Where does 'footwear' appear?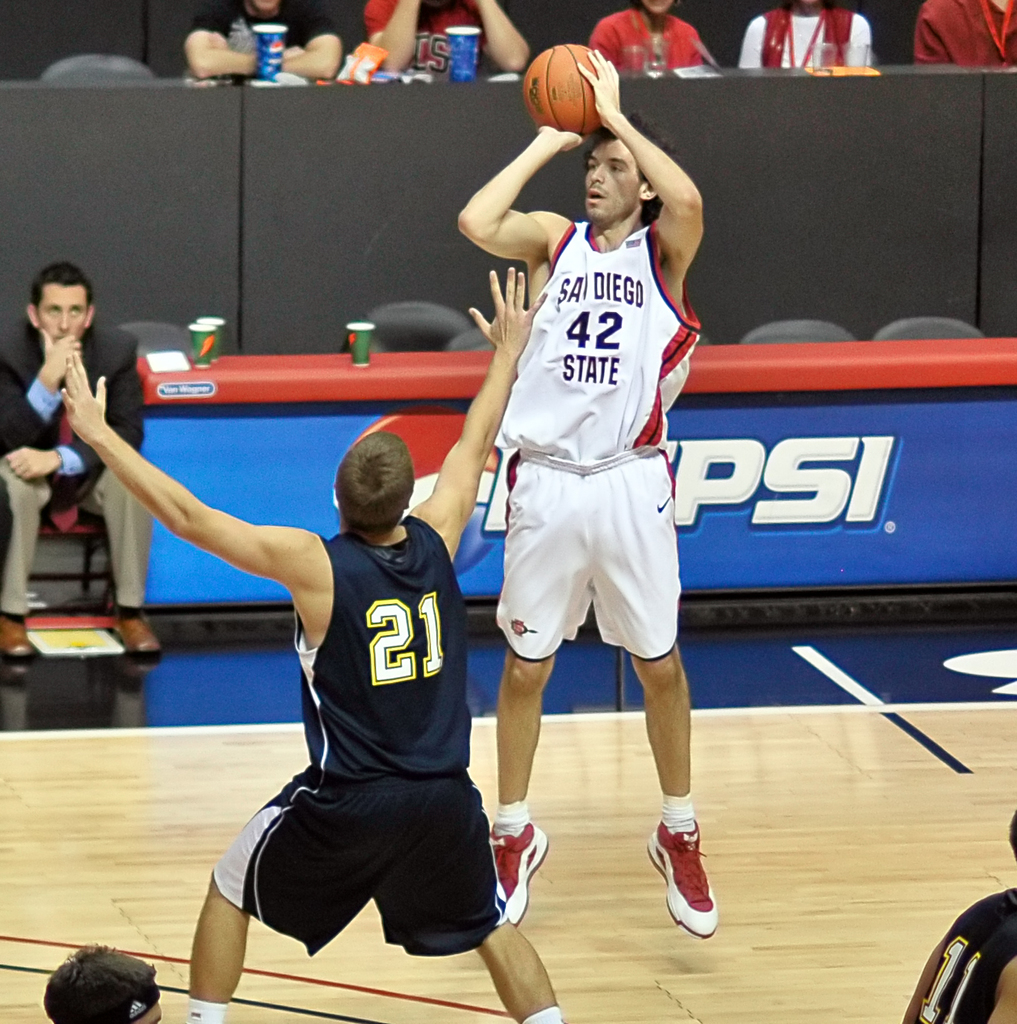
Appears at BBox(0, 608, 36, 663).
